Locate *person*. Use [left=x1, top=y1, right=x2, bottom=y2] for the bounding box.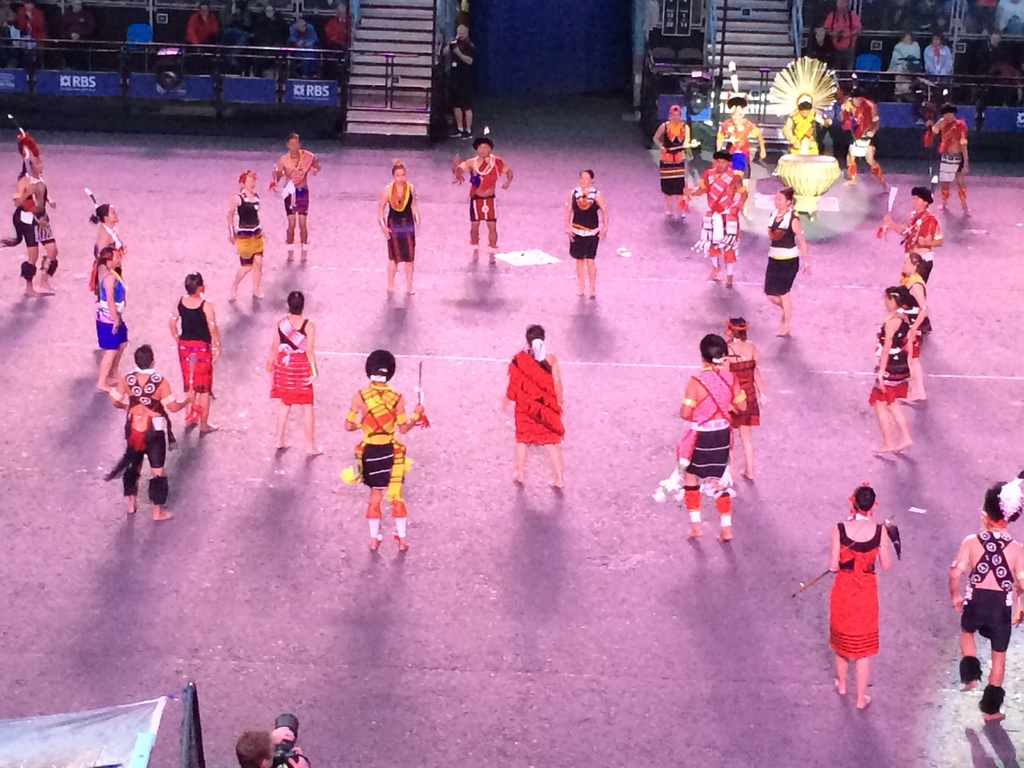
[left=922, top=101, right=972, bottom=219].
